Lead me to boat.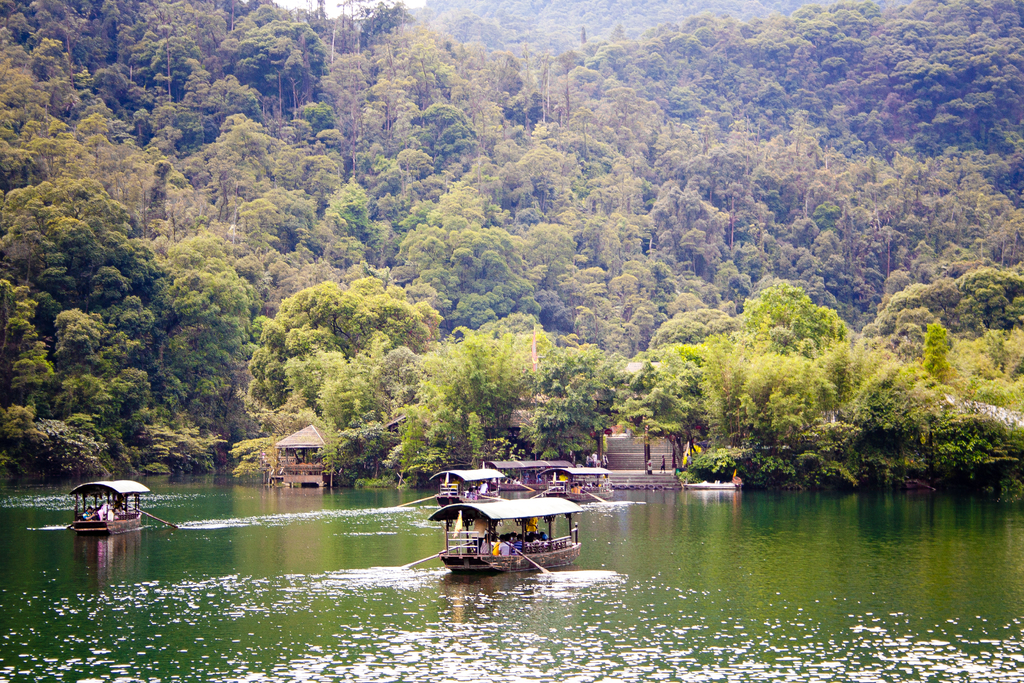
Lead to 446,477,601,563.
